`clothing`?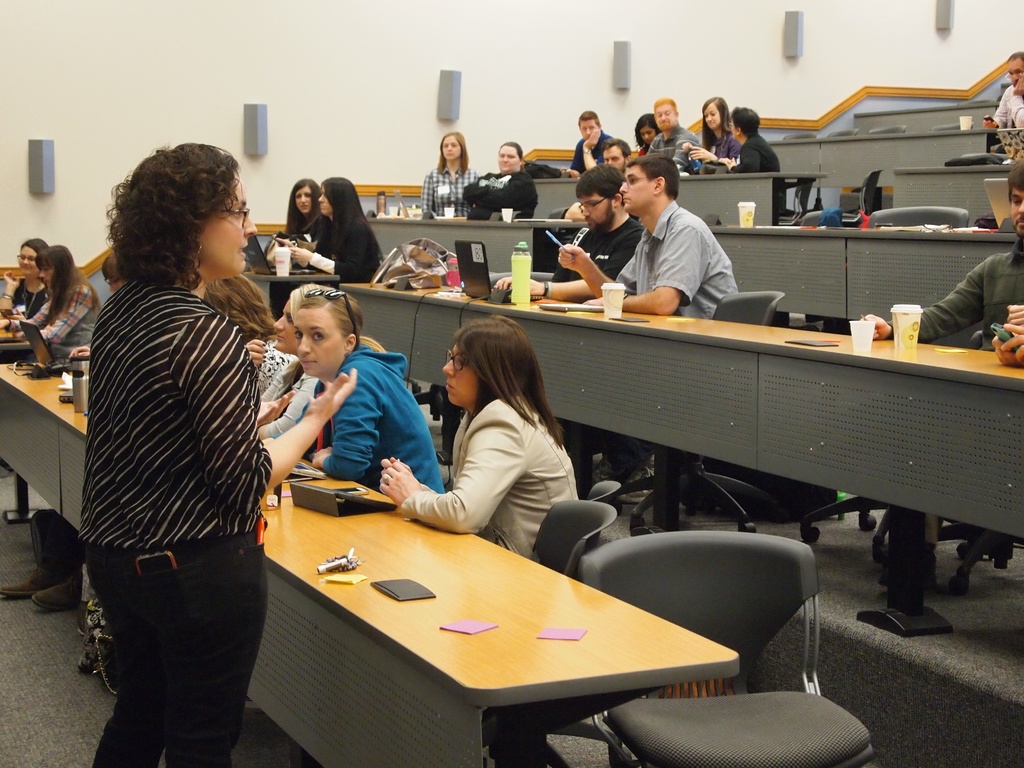
x1=463 y1=169 x2=543 y2=218
